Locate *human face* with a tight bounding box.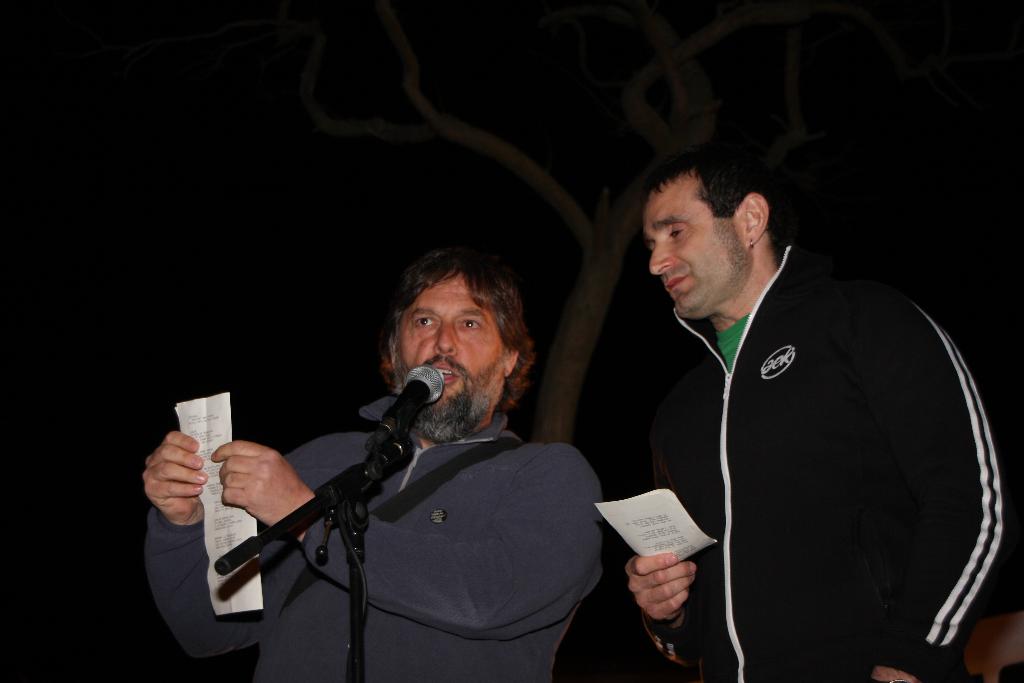
397,273,508,420.
